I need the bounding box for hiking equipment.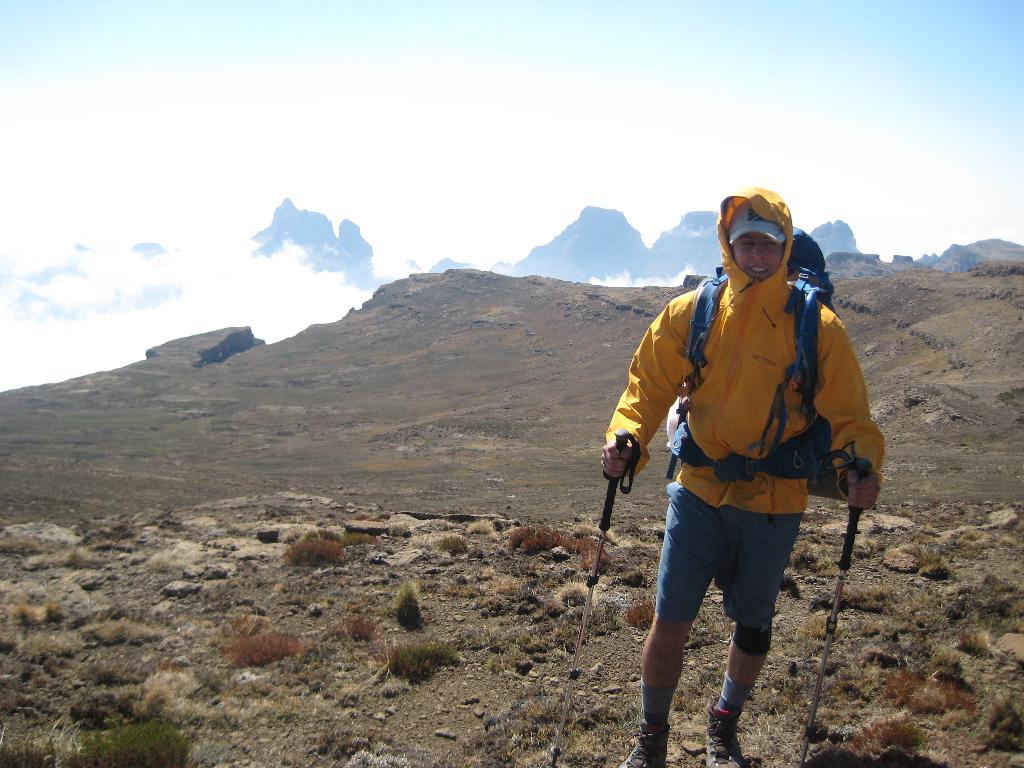
Here it is: [802, 458, 874, 767].
